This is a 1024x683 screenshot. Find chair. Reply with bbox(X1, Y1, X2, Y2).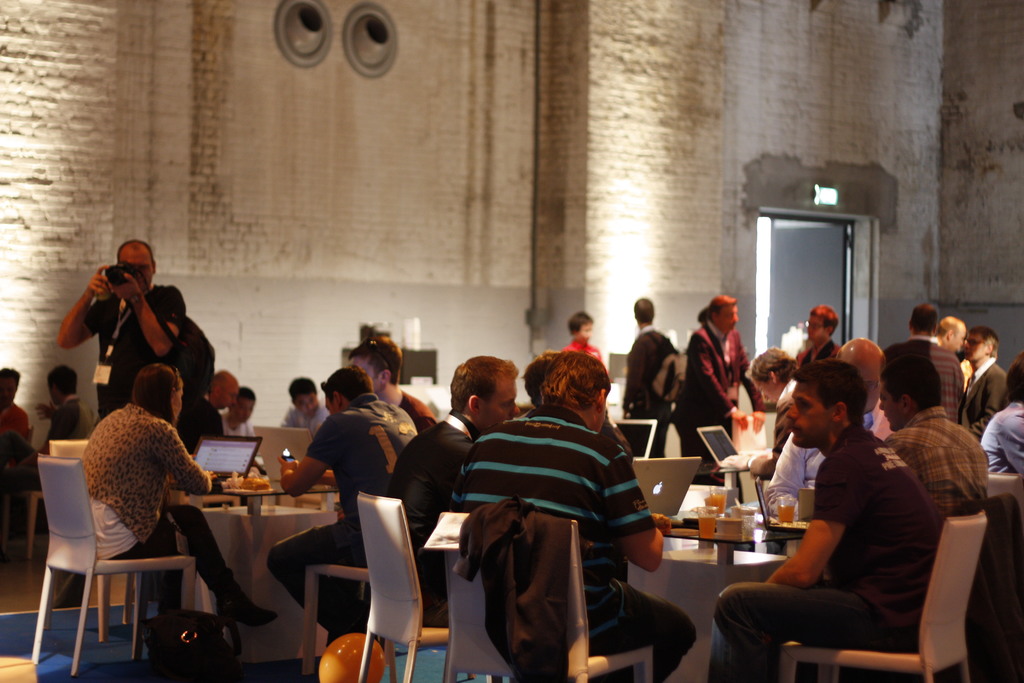
bbox(39, 438, 141, 622).
